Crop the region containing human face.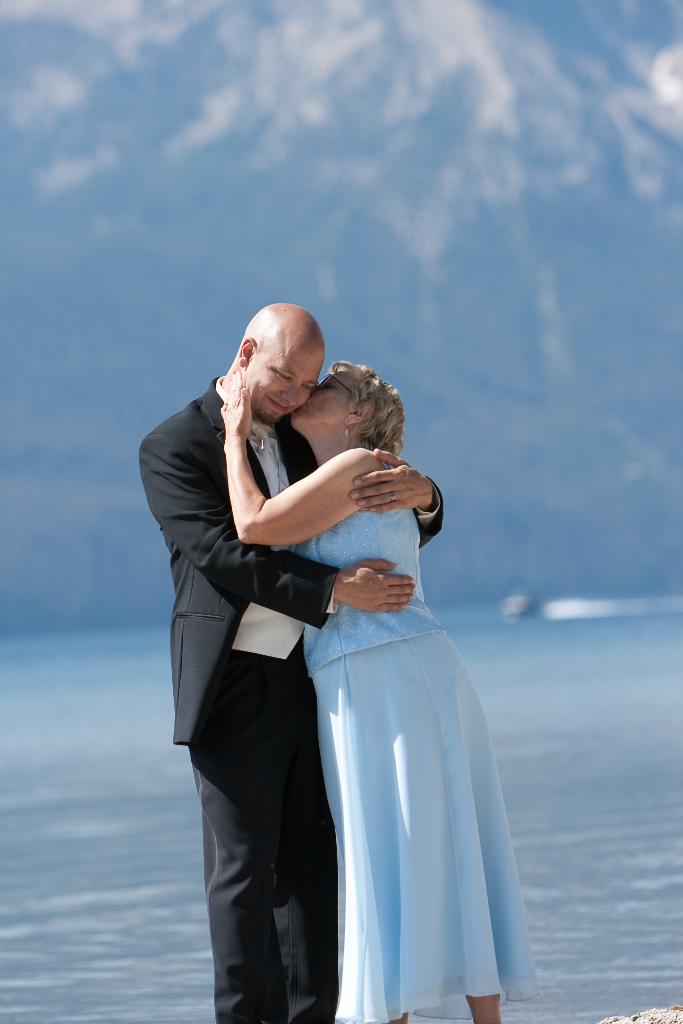
Crop region: select_region(241, 344, 318, 424).
